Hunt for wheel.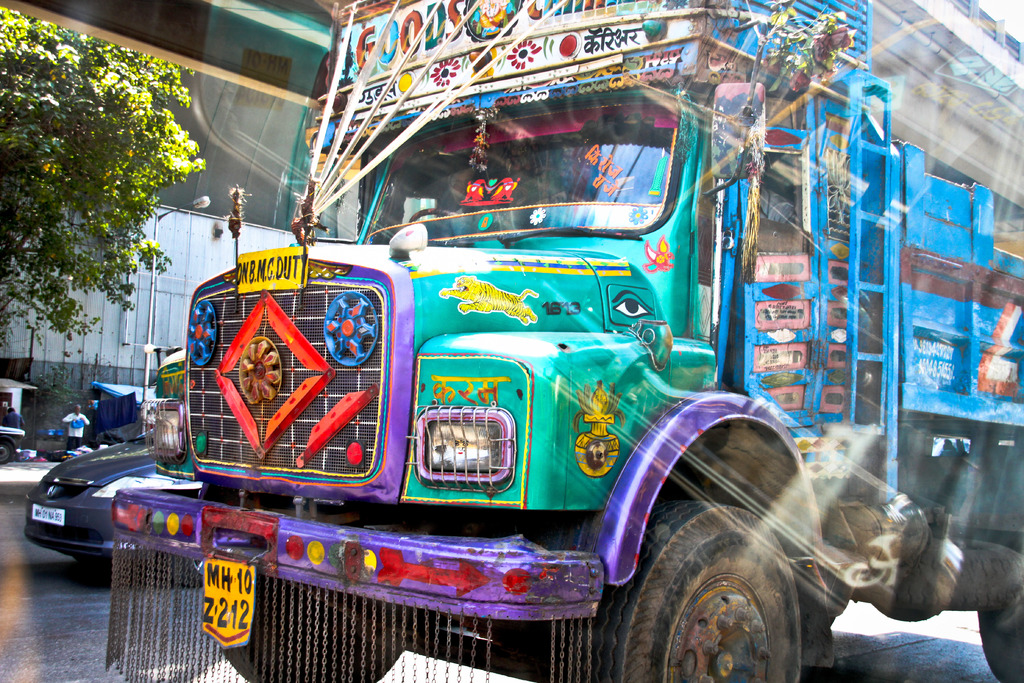
Hunted down at x1=221, y1=579, x2=406, y2=682.
